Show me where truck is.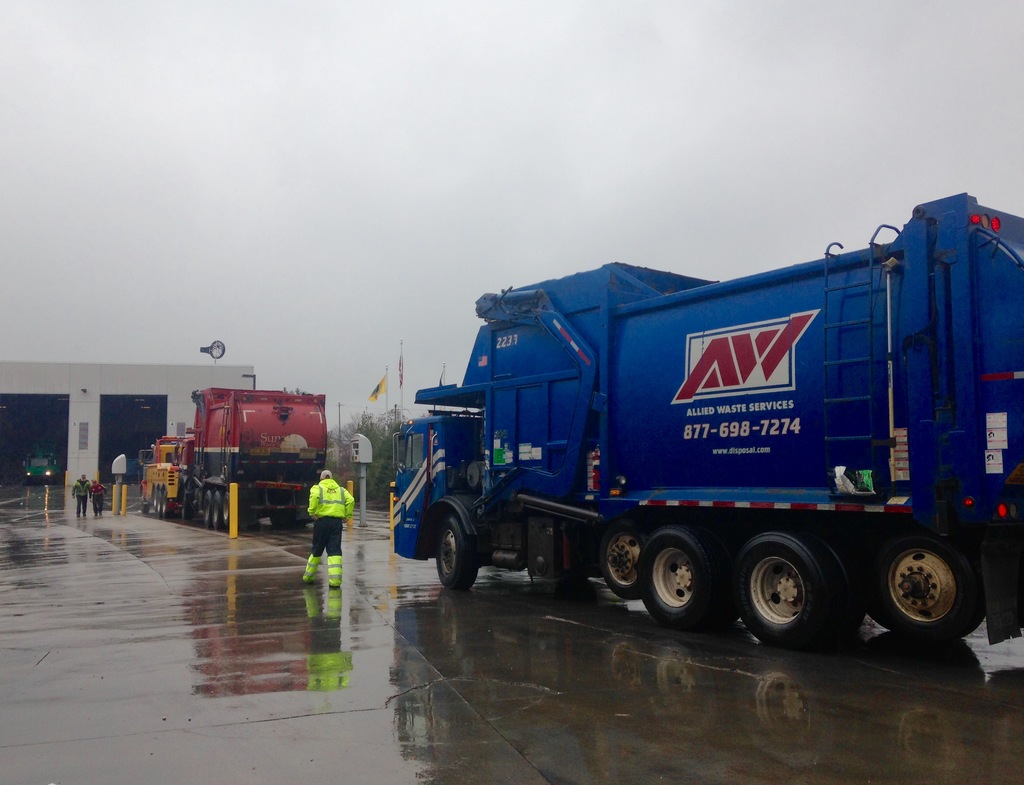
truck is at <region>379, 225, 1023, 672</region>.
